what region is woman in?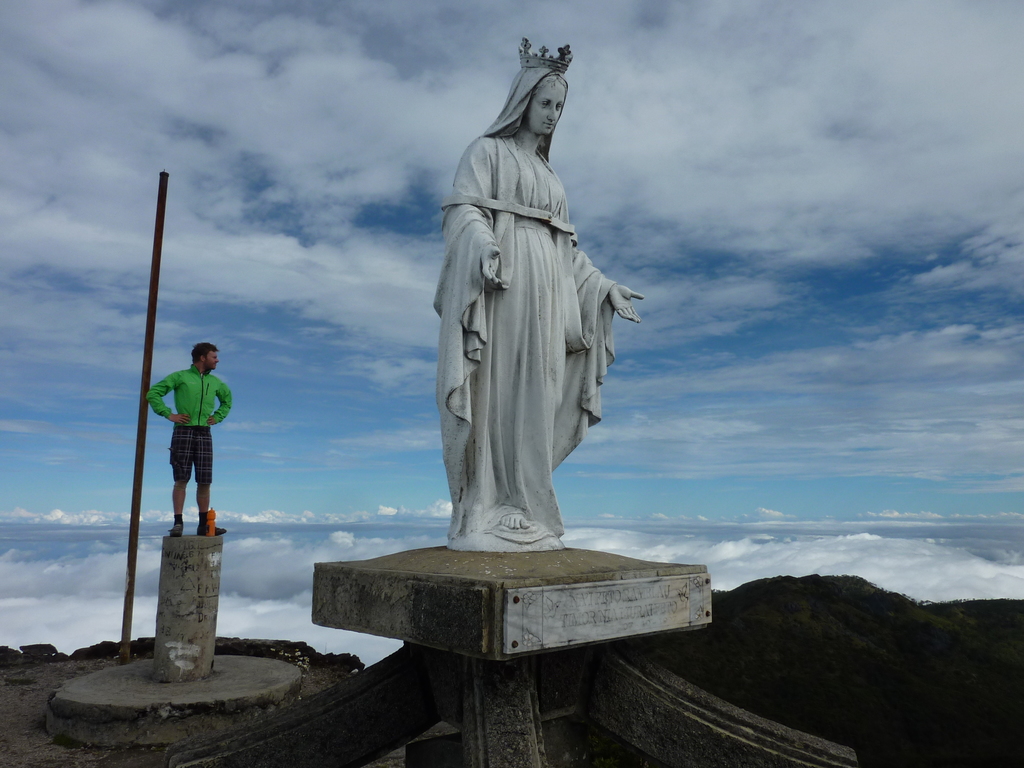
<bbox>417, 53, 634, 555</bbox>.
